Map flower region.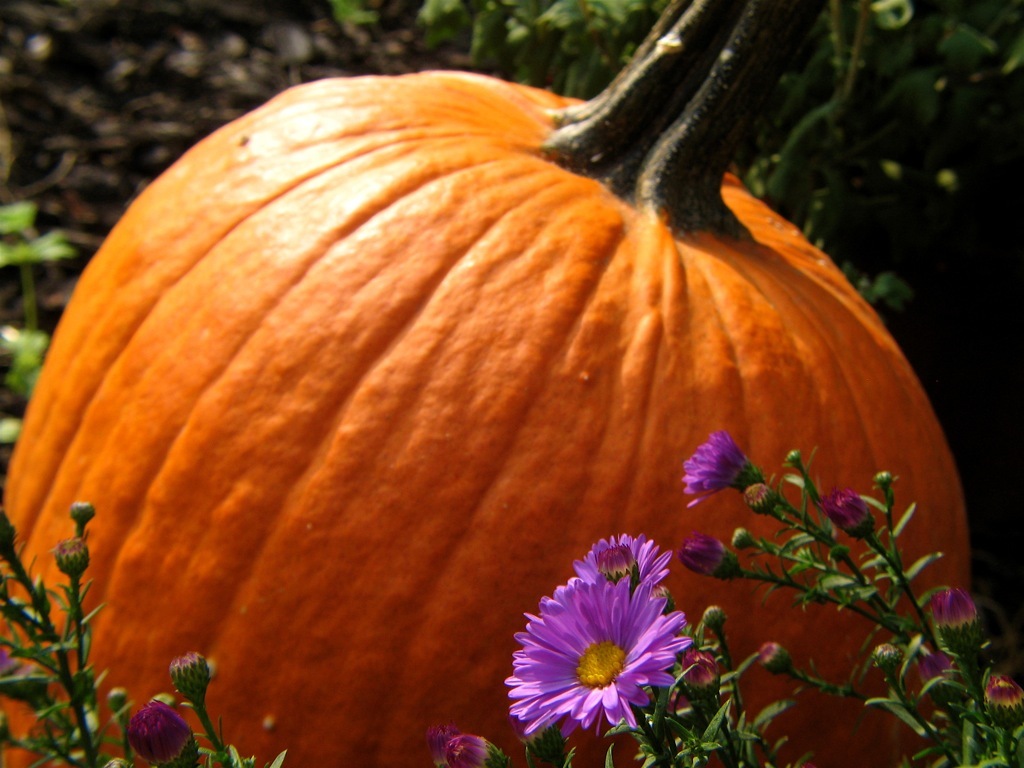
Mapped to [575,533,675,587].
